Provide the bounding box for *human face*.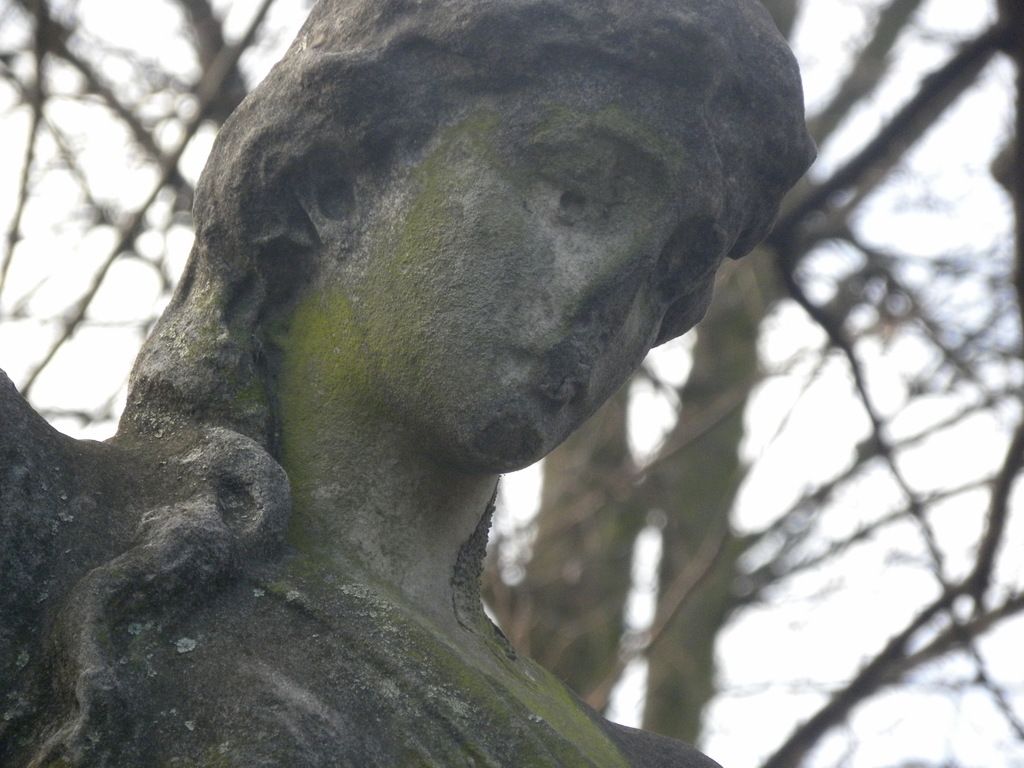
(x1=342, y1=109, x2=769, y2=460).
